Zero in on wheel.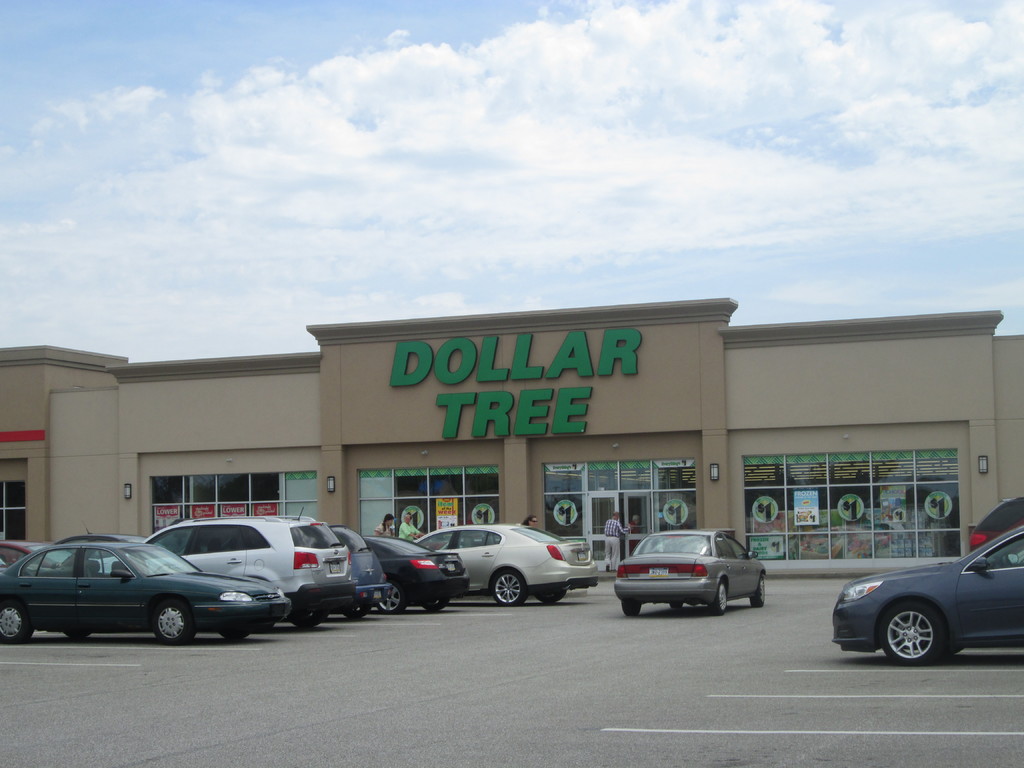
Zeroed in: [374, 582, 405, 614].
